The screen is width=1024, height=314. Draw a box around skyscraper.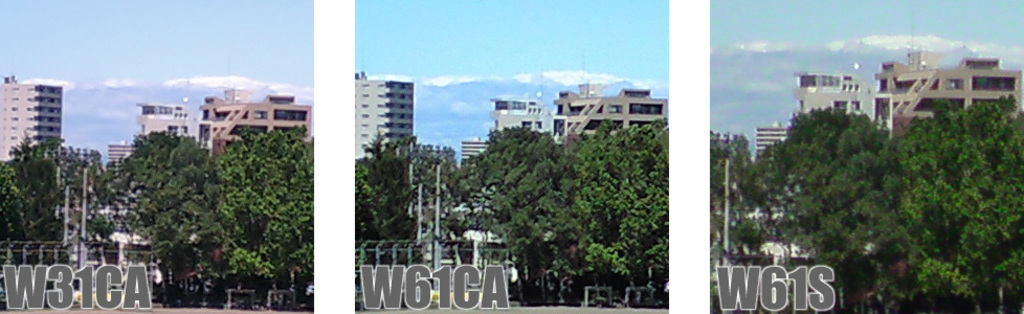
876:43:1023:133.
